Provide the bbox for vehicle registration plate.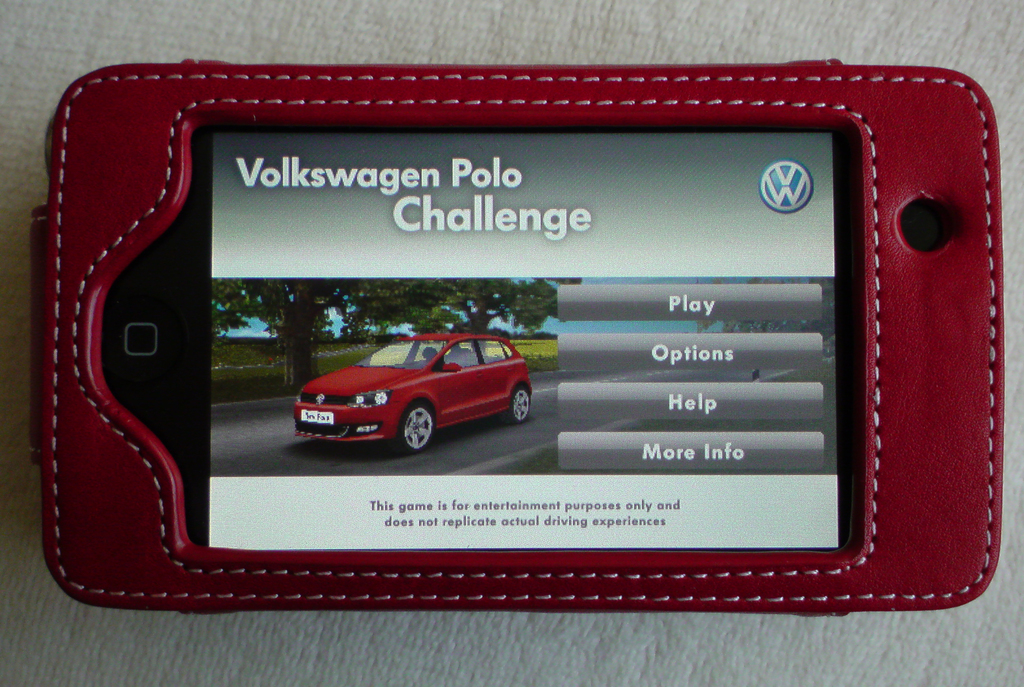
<bbox>303, 408, 332, 427</bbox>.
